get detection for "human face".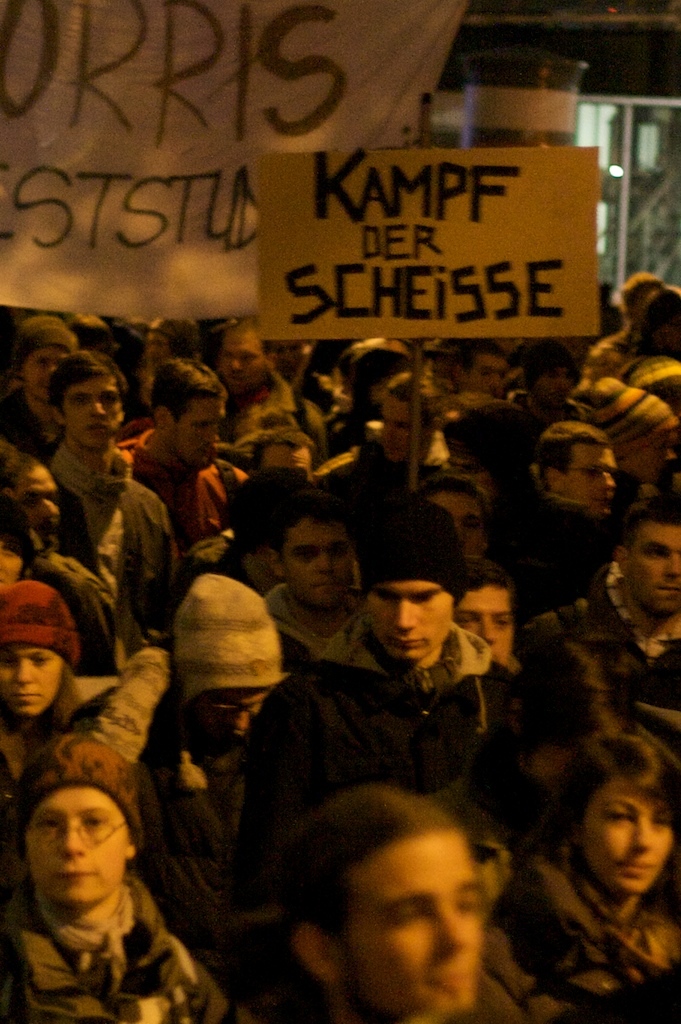
Detection: box(26, 786, 125, 907).
